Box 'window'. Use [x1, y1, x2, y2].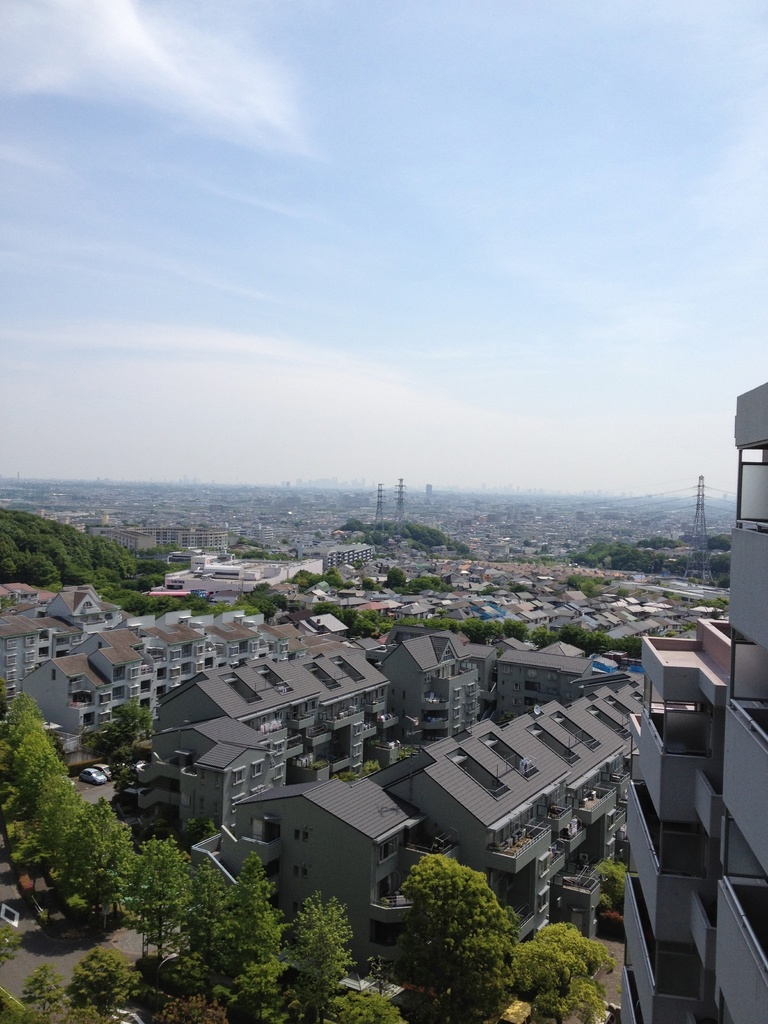
[250, 667, 296, 691].
